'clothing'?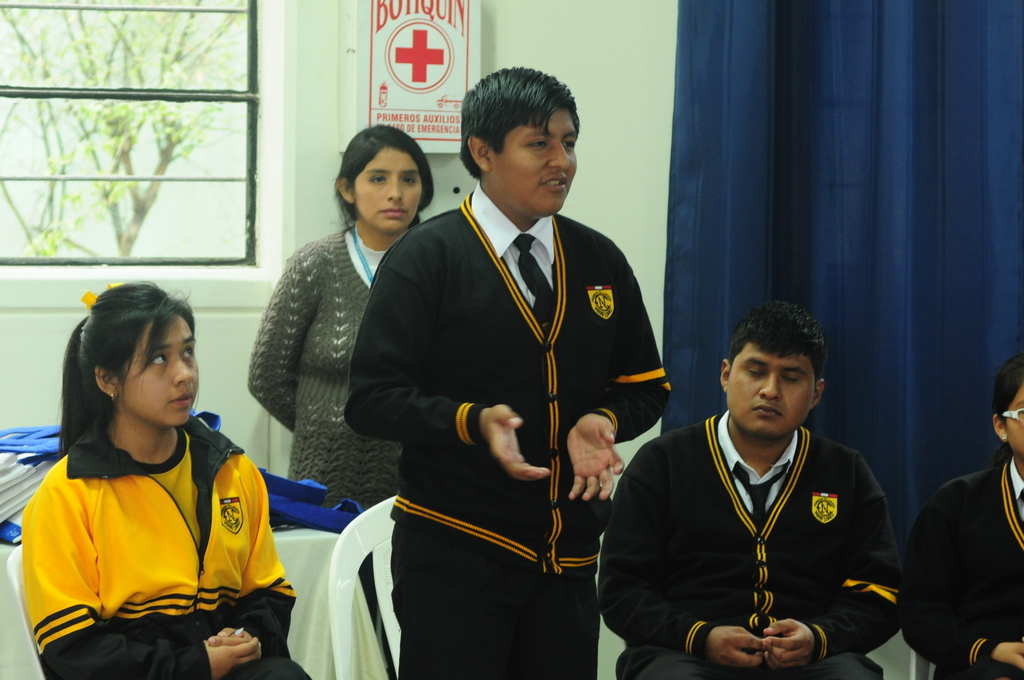
detection(904, 457, 1023, 679)
